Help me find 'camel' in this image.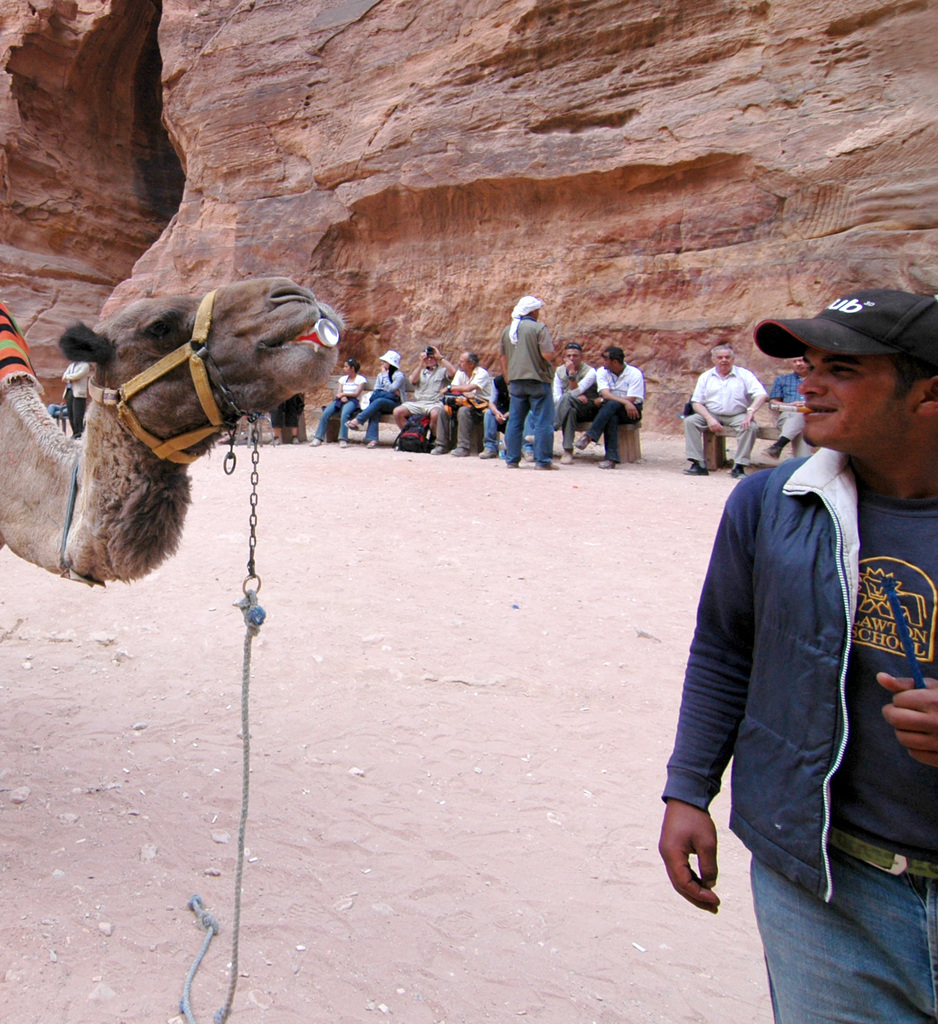
Found it: region(0, 275, 348, 585).
